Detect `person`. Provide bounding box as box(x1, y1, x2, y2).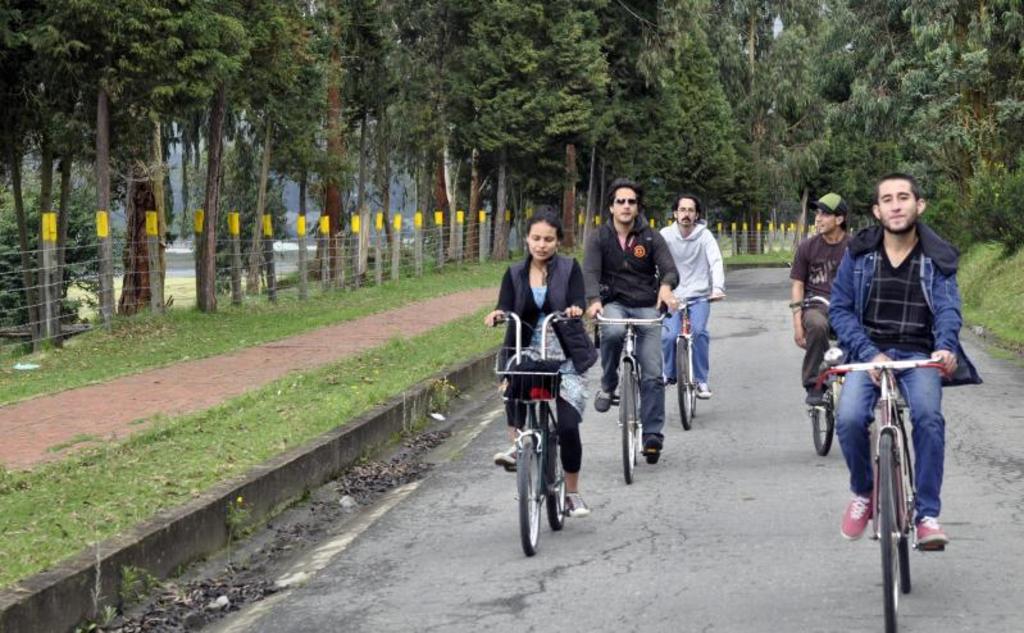
box(573, 182, 682, 466).
